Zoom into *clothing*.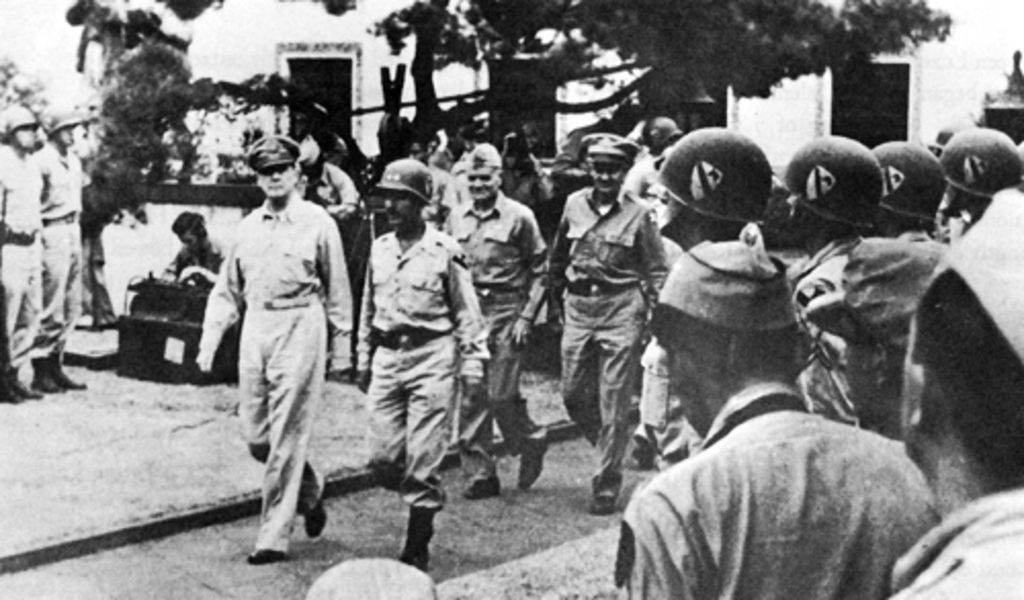
Zoom target: box(33, 139, 82, 356).
